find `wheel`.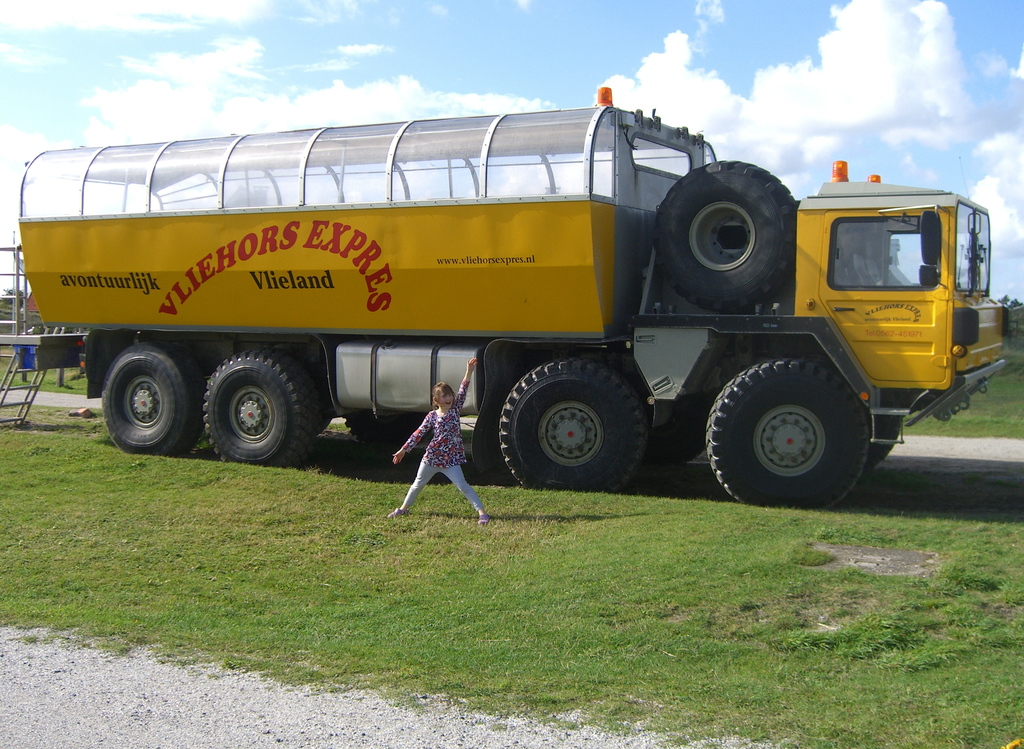
x1=496 y1=351 x2=657 y2=508.
